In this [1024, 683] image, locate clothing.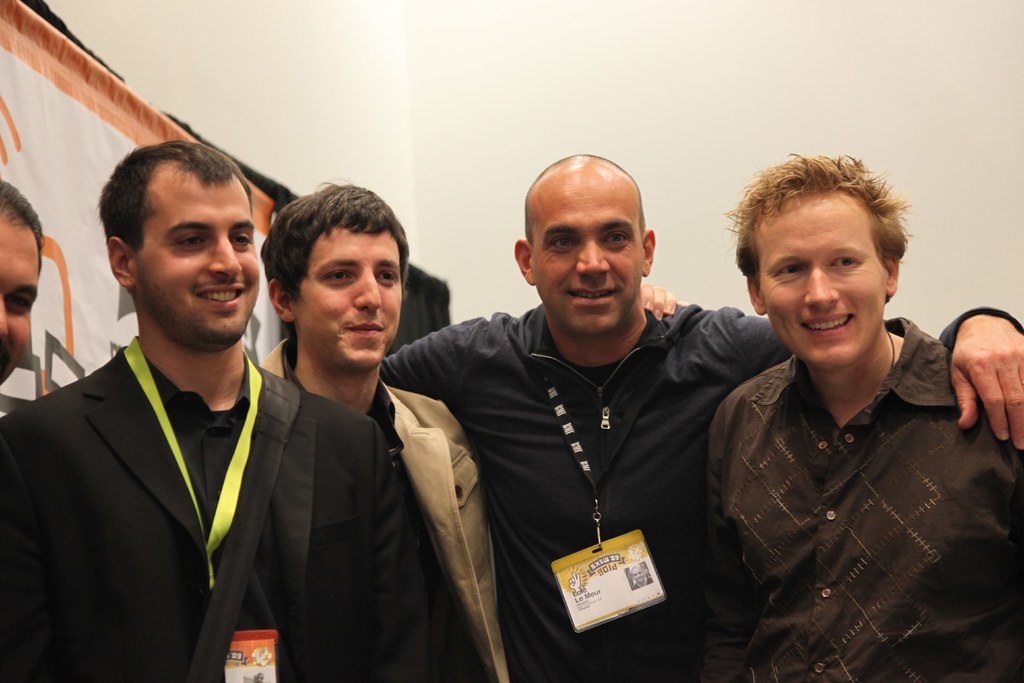
Bounding box: 260/331/511/682.
